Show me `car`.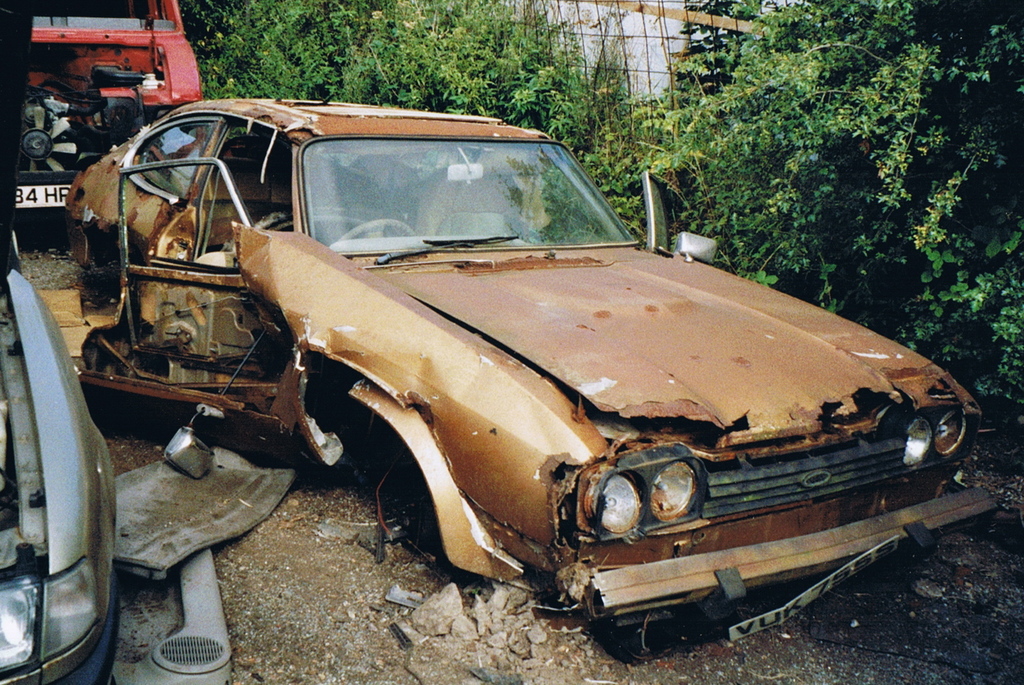
`car` is here: crop(10, 0, 199, 203).
